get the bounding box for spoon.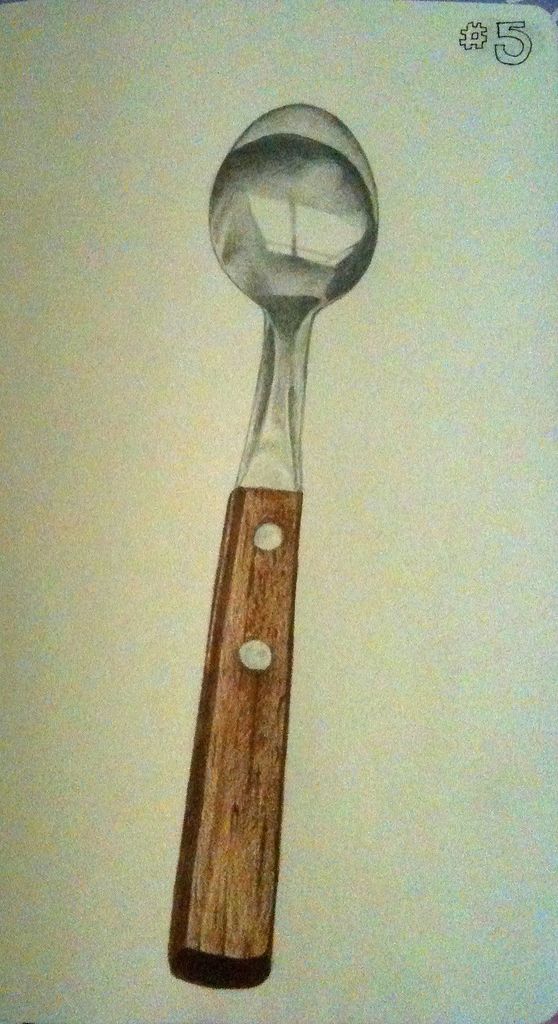
box=[169, 106, 381, 995].
